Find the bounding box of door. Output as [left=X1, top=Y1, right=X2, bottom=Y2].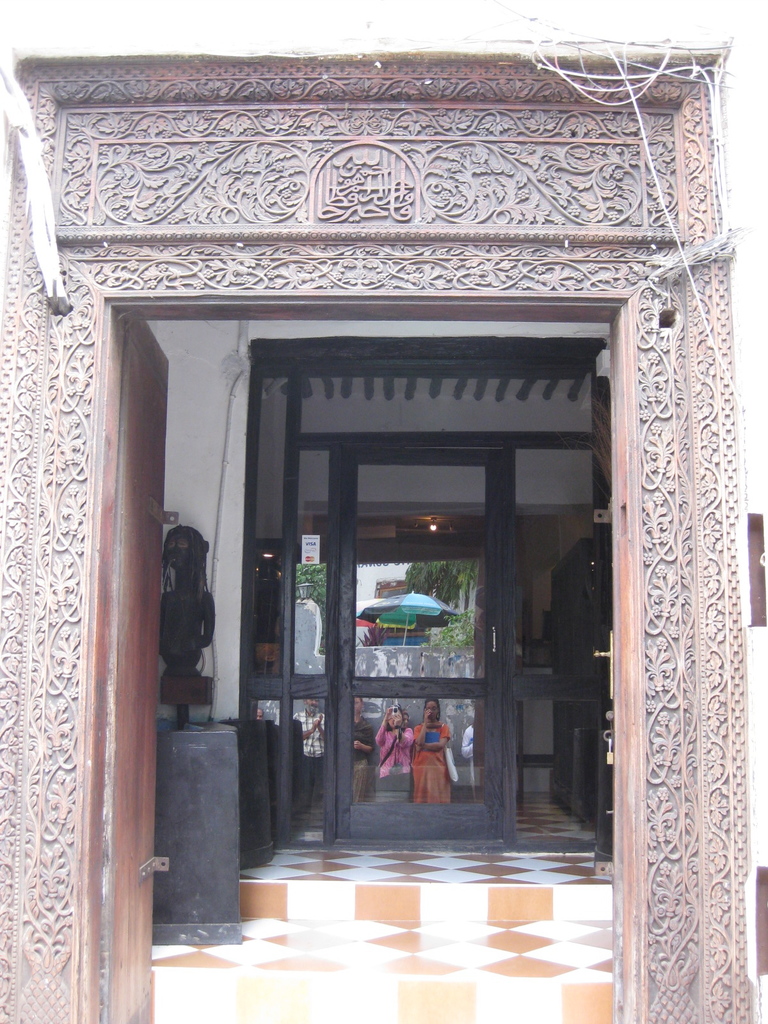
[left=586, top=298, right=625, bottom=1013].
